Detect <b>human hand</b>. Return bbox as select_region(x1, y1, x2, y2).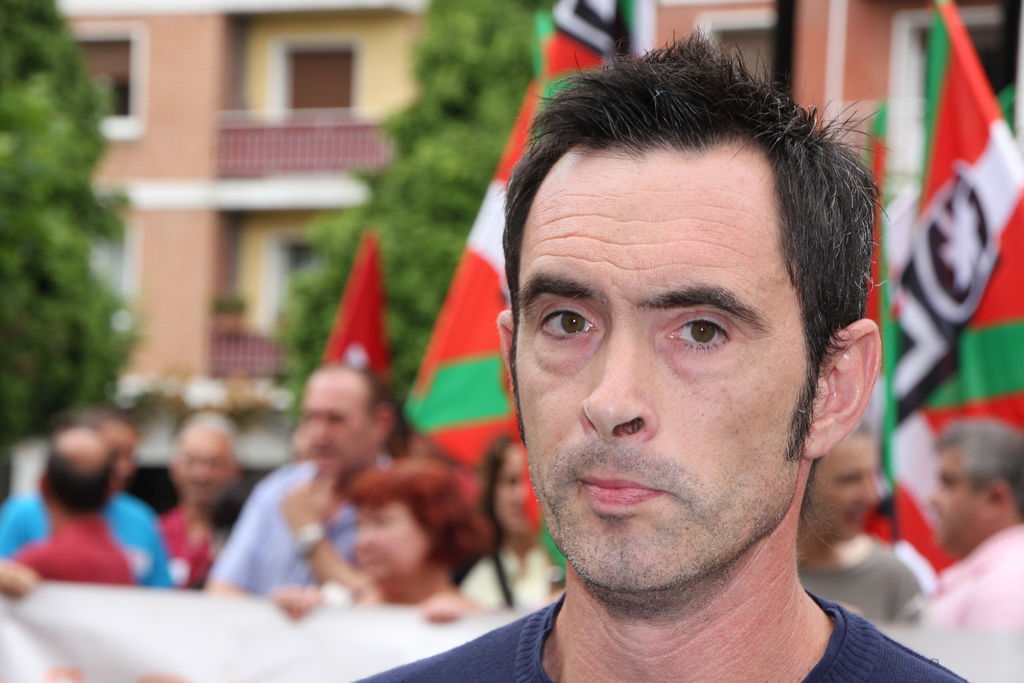
select_region(413, 591, 473, 623).
